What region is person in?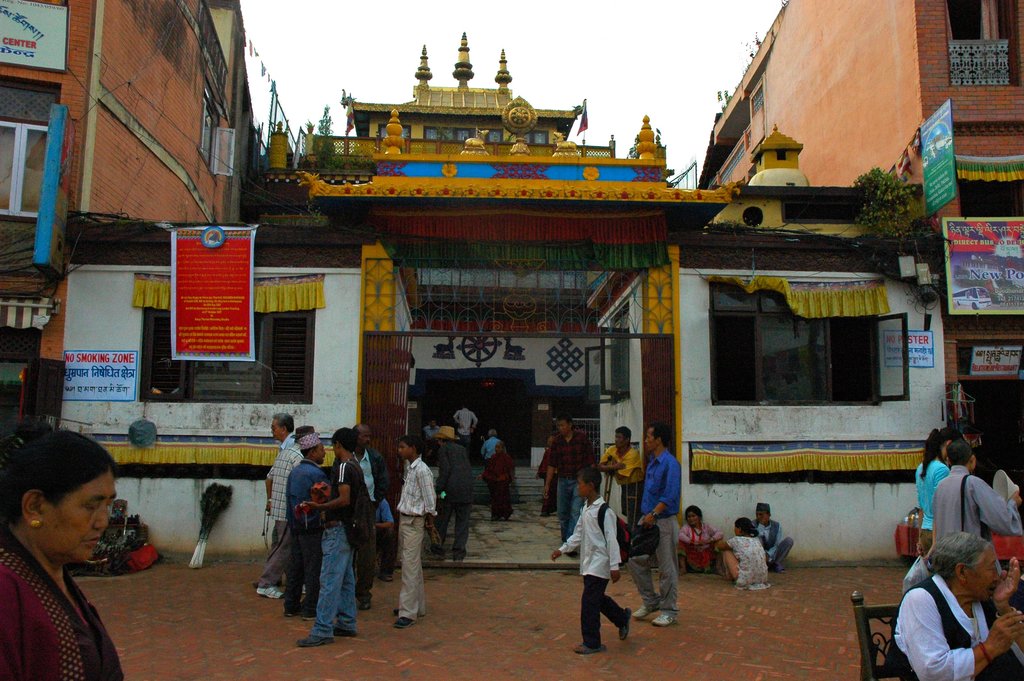
Rect(550, 465, 630, 655).
